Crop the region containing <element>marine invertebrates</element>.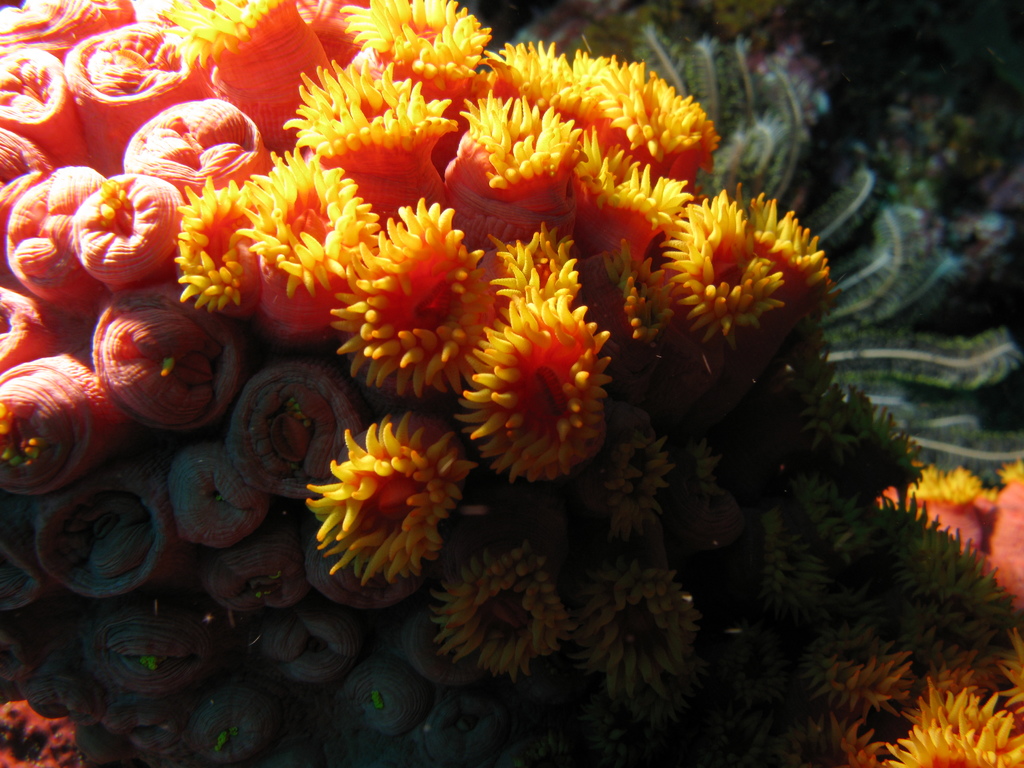
Crop region: rect(82, 697, 228, 760).
